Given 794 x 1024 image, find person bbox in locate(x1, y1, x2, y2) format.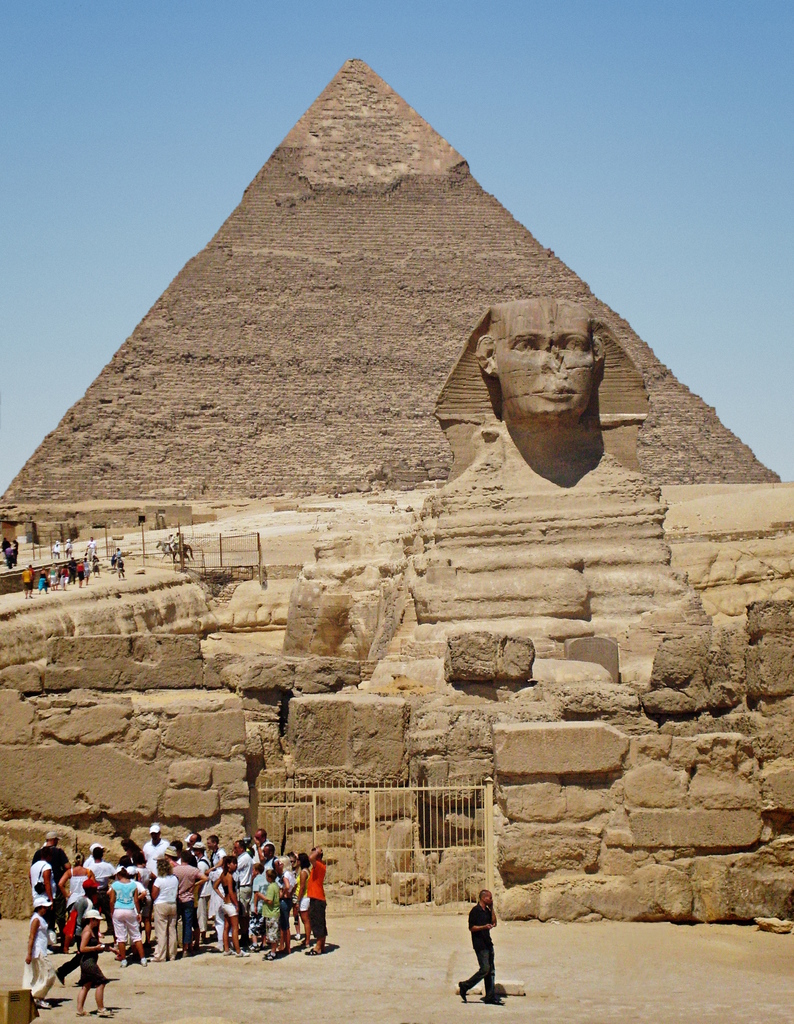
locate(50, 538, 59, 559).
